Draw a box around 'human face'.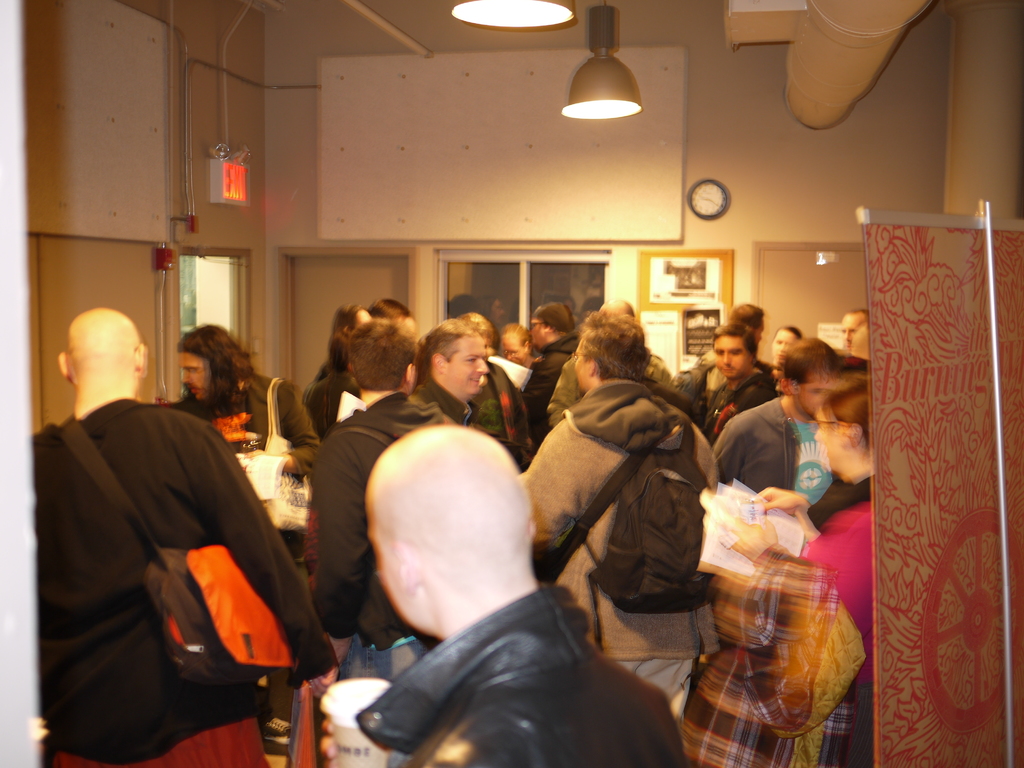
detection(490, 298, 502, 324).
